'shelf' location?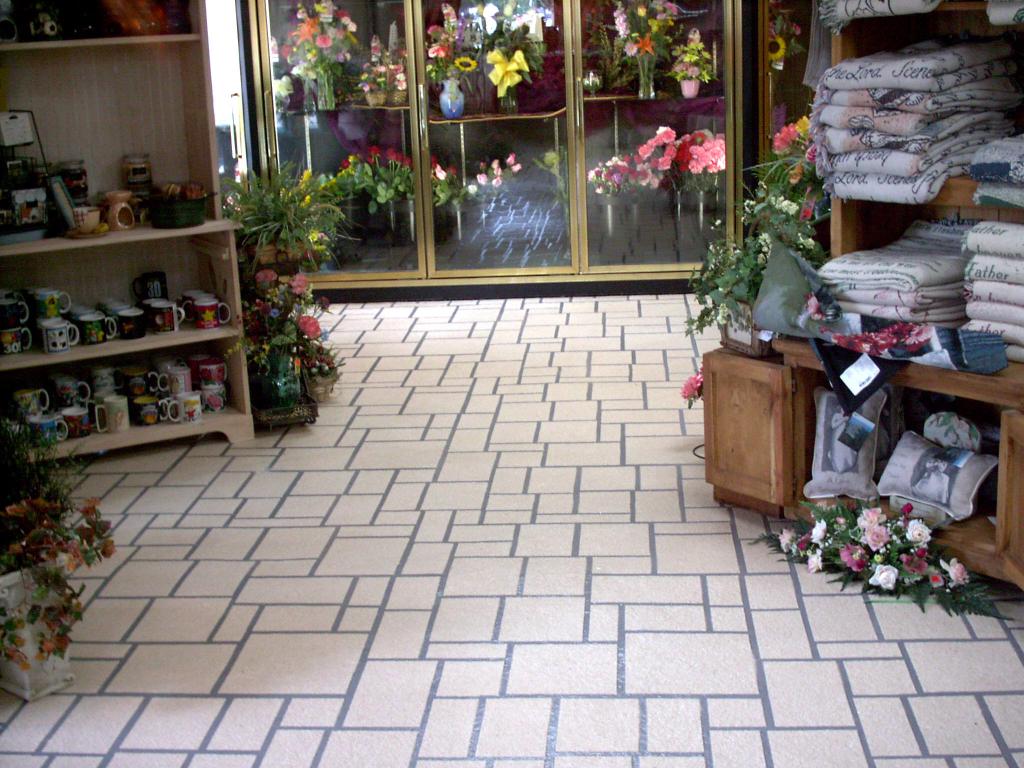
0/222/244/374
